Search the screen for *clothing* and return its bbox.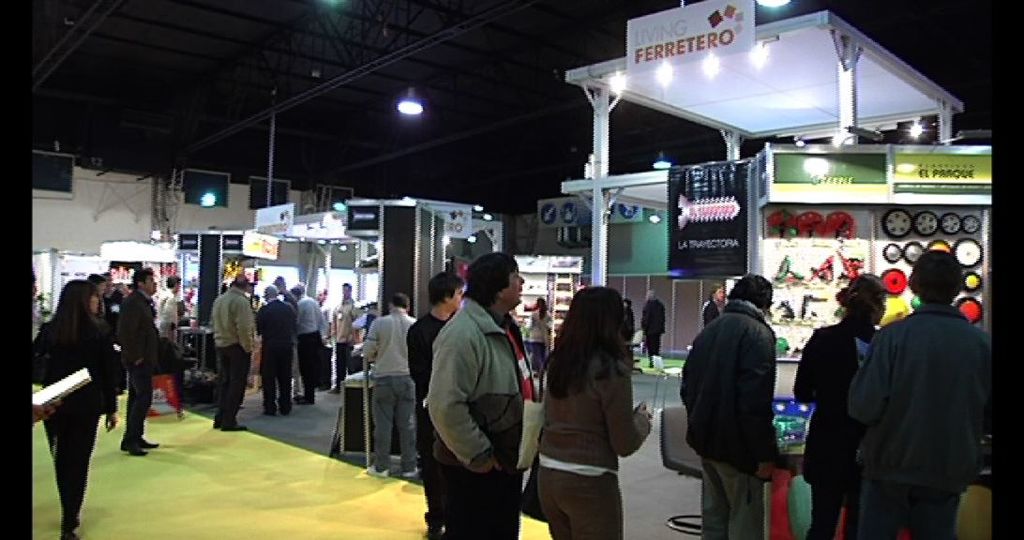
Found: <bbox>105, 291, 128, 317</bbox>.
